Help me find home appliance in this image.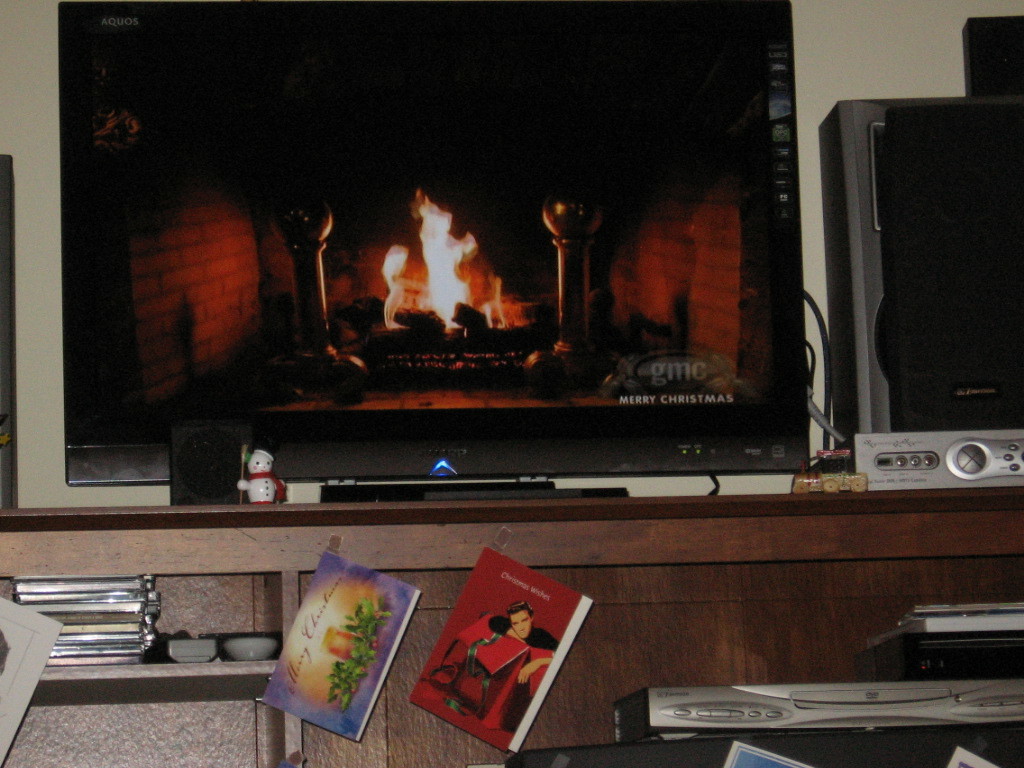
Found it: crop(144, 636, 221, 664).
